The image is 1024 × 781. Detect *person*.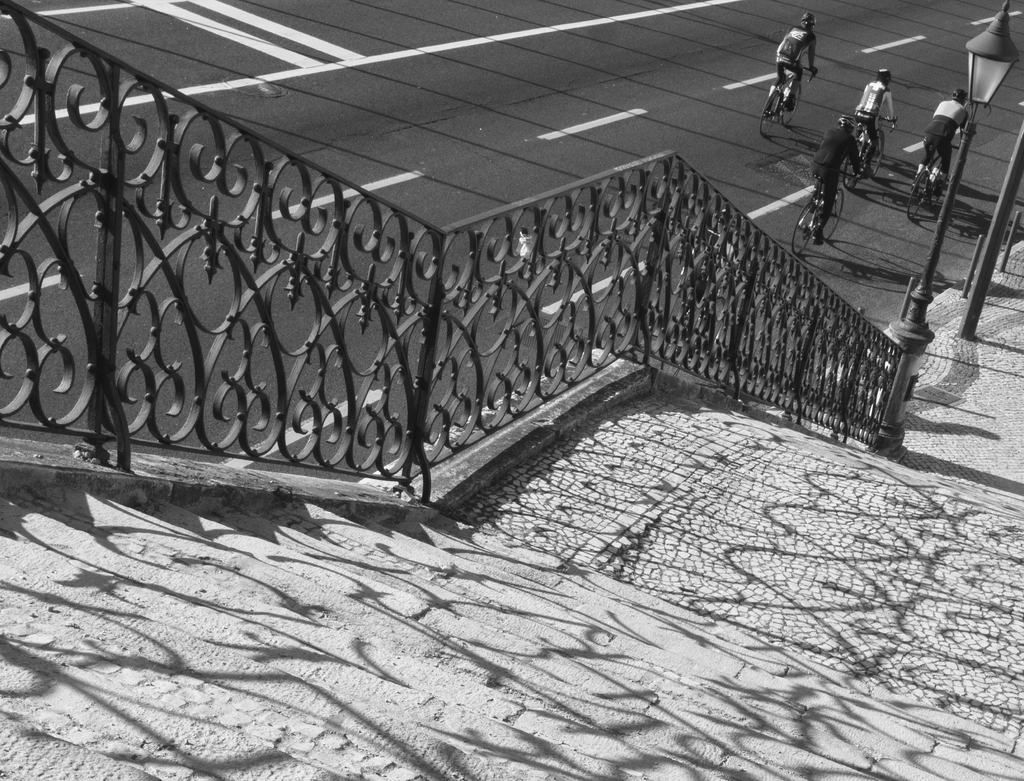
Detection: Rect(804, 111, 860, 243).
